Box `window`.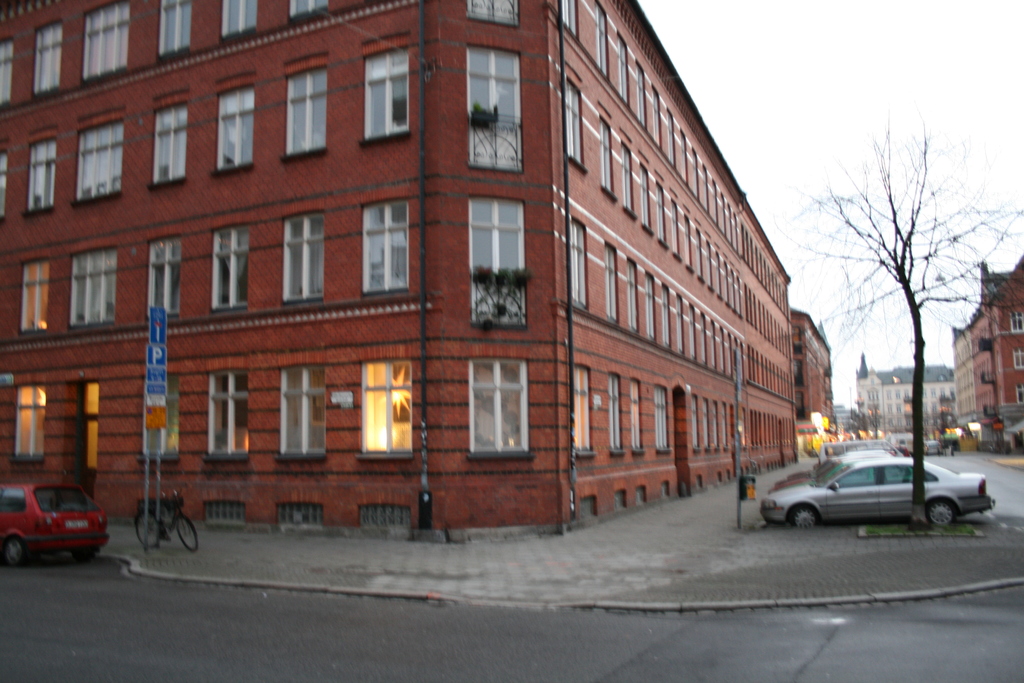
624, 264, 645, 331.
